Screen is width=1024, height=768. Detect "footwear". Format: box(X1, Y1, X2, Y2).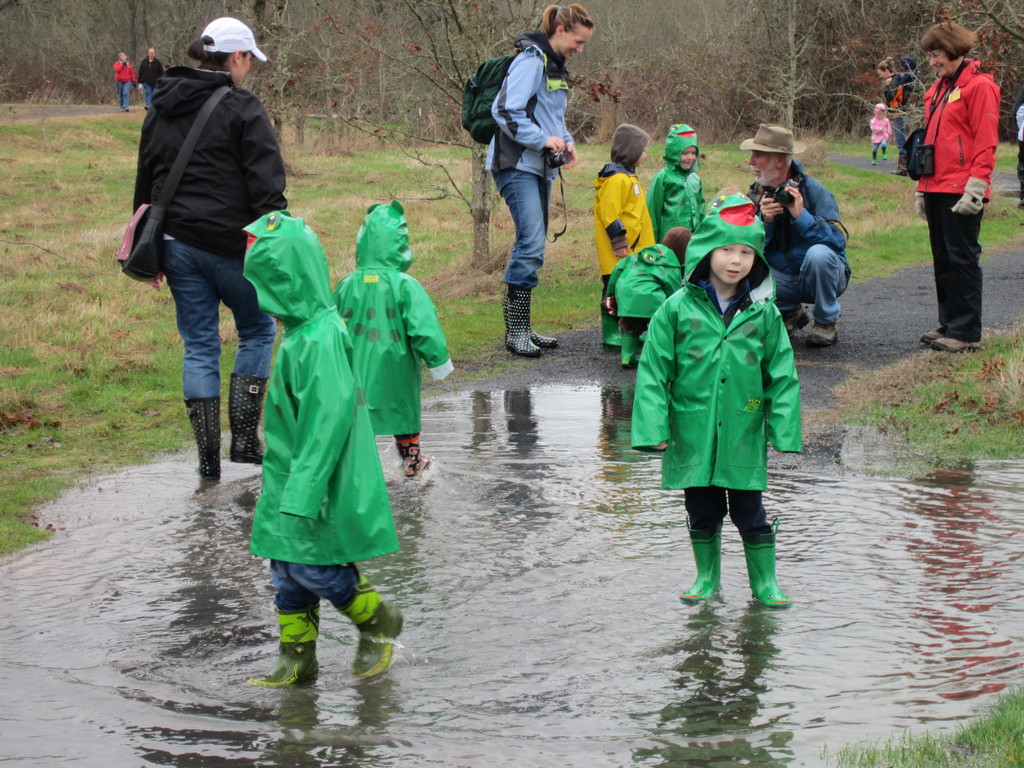
box(345, 577, 407, 685).
